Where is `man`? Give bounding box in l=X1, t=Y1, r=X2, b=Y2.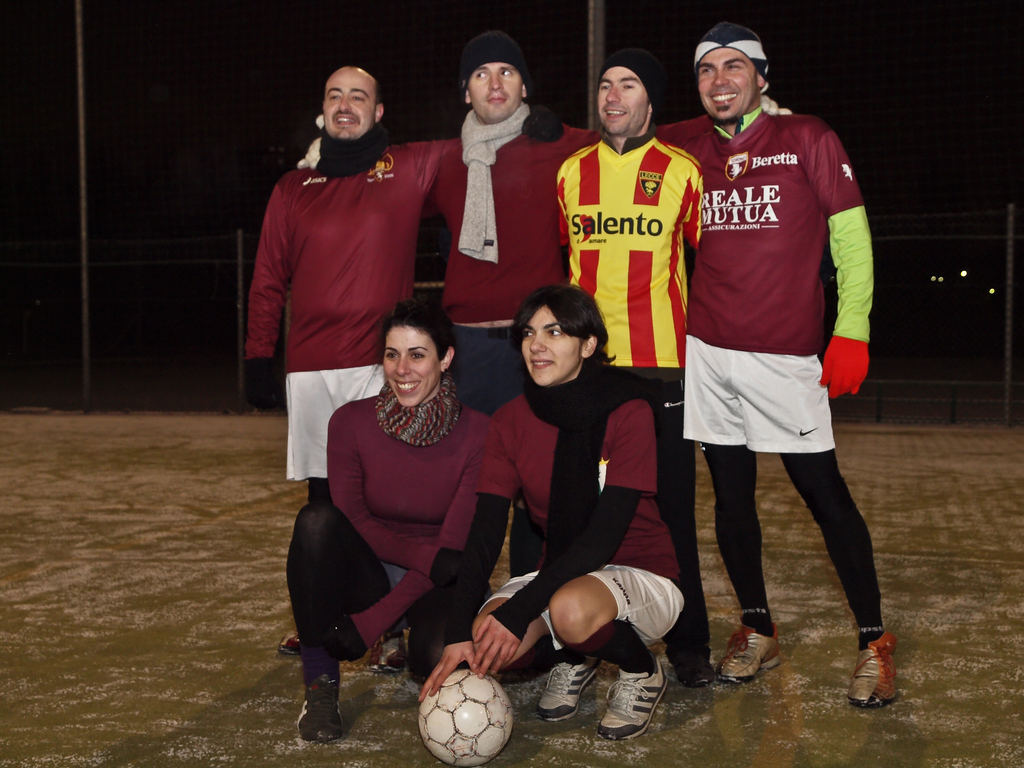
l=296, t=33, r=799, b=577.
